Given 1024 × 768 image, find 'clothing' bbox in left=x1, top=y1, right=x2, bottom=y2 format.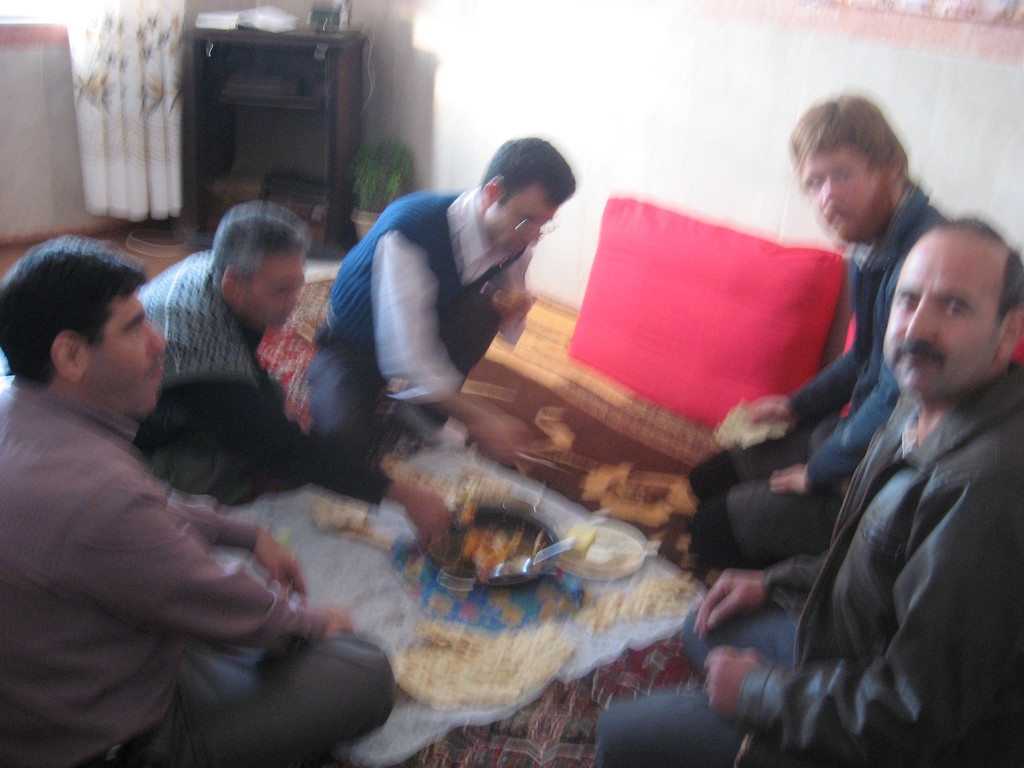
left=0, top=373, right=390, bottom=767.
